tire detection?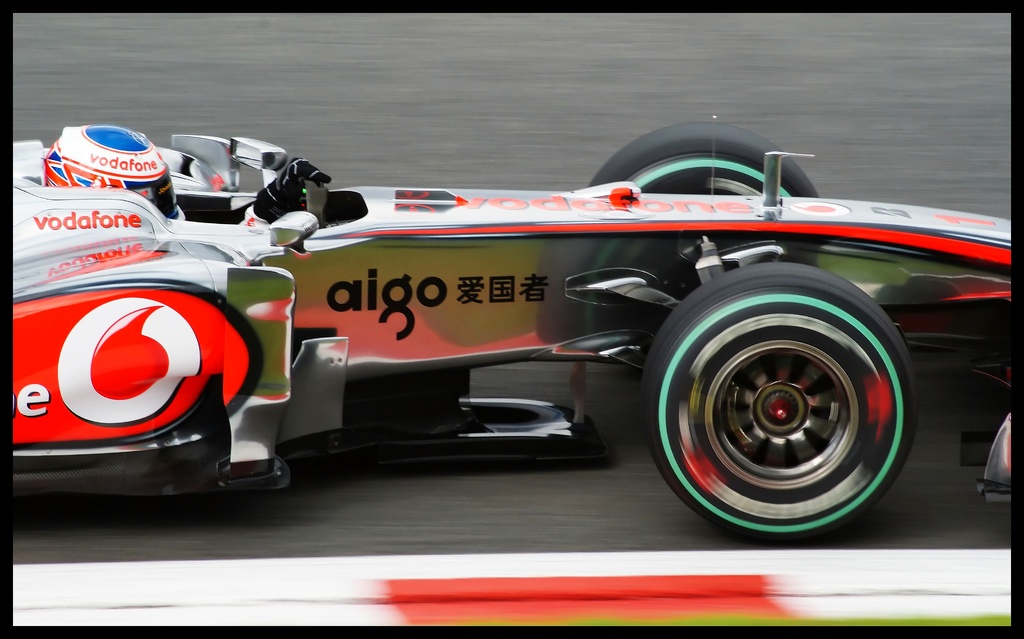
587:116:826:200
